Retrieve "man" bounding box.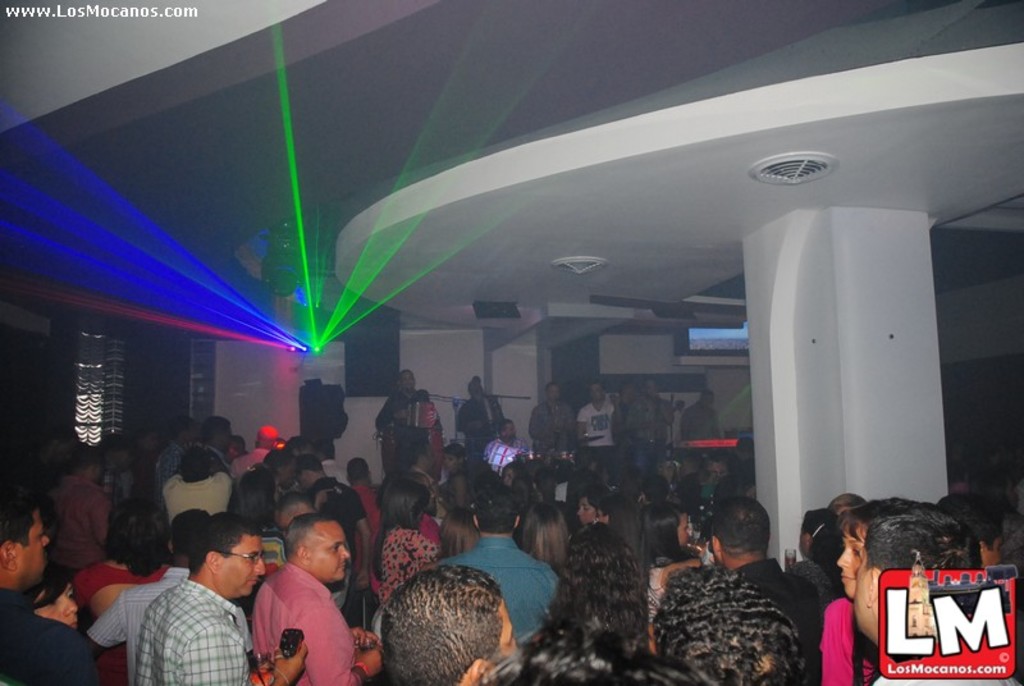
Bounding box: (left=90, top=507, right=224, bottom=685).
